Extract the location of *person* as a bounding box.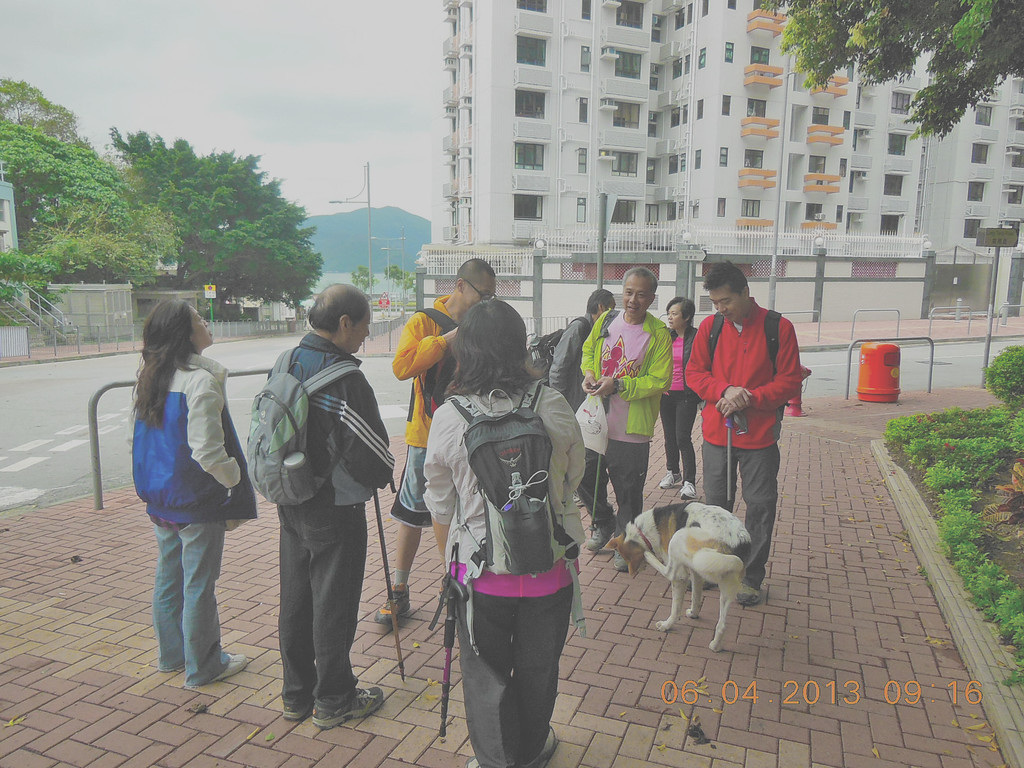
(x1=581, y1=264, x2=673, y2=554).
